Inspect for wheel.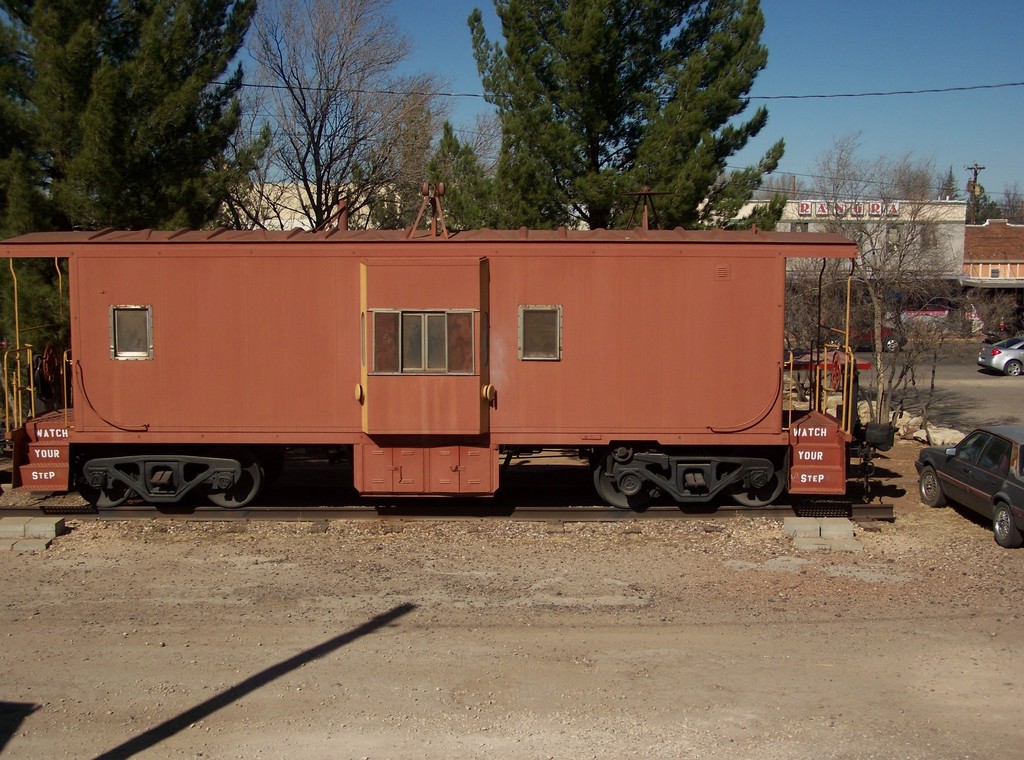
Inspection: 995, 503, 1022, 546.
